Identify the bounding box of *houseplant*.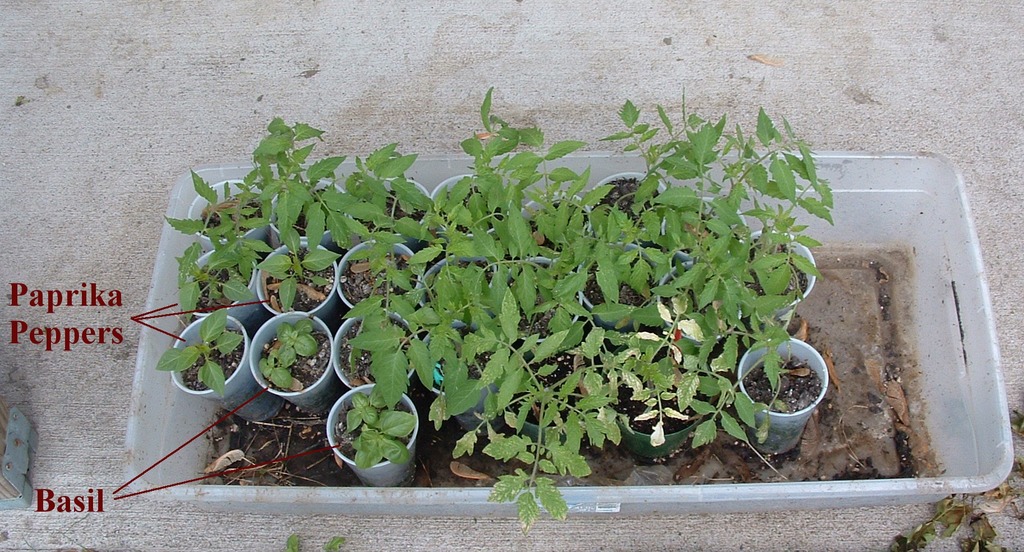
pyautogui.locateOnScreen(509, 185, 595, 261).
